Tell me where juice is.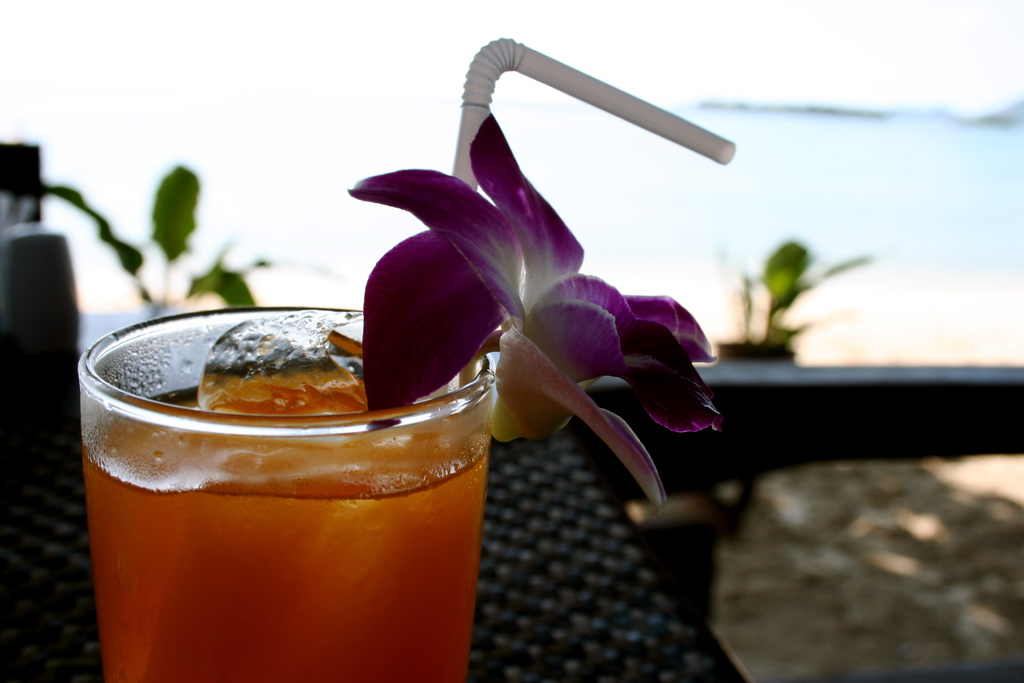
juice is at 84, 372, 489, 682.
